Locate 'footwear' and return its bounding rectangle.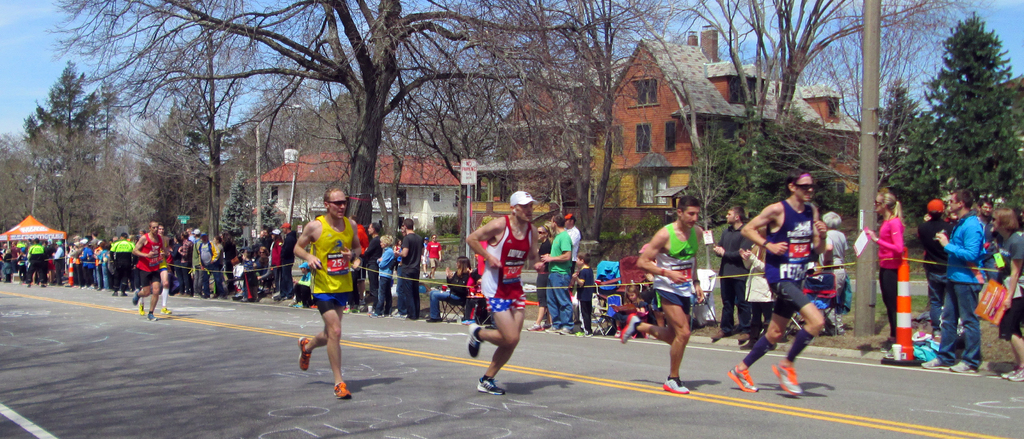
(x1=289, y1=302, x2=305, y2=308).
